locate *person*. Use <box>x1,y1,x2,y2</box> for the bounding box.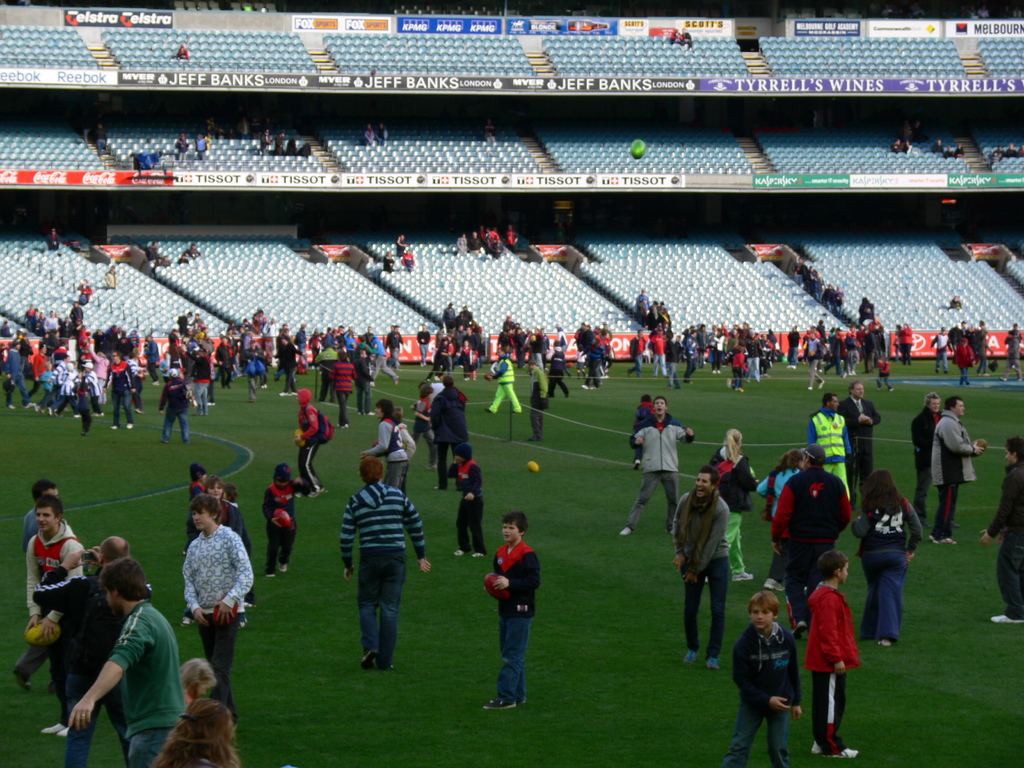
<box>977,430,1023,626</box>.
